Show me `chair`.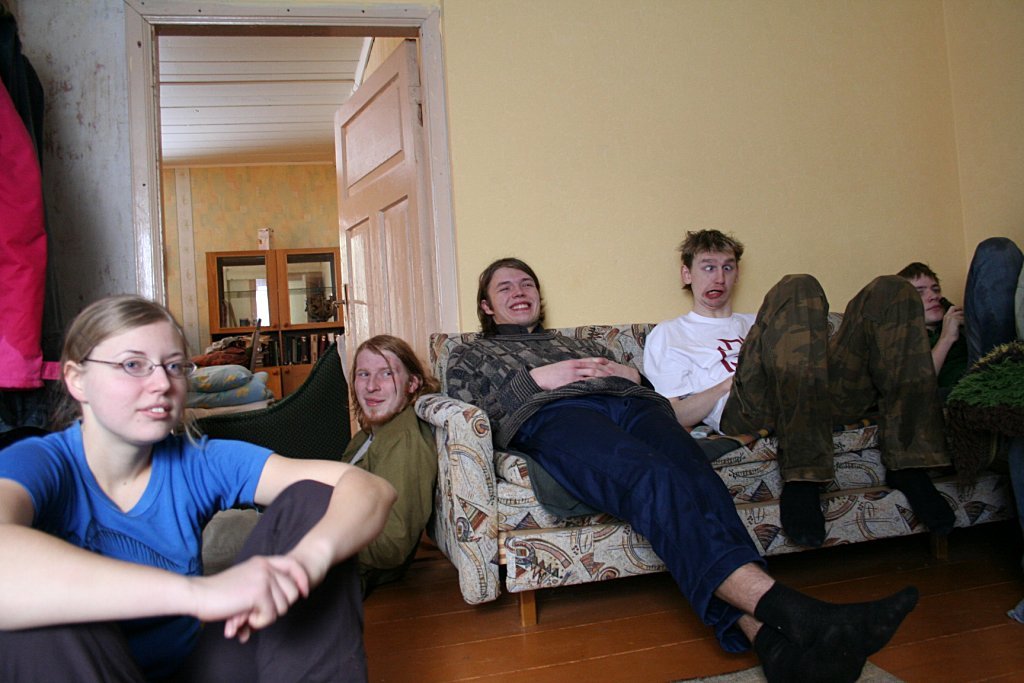
`chair` is here: detection(202, 315, 256, 372).
